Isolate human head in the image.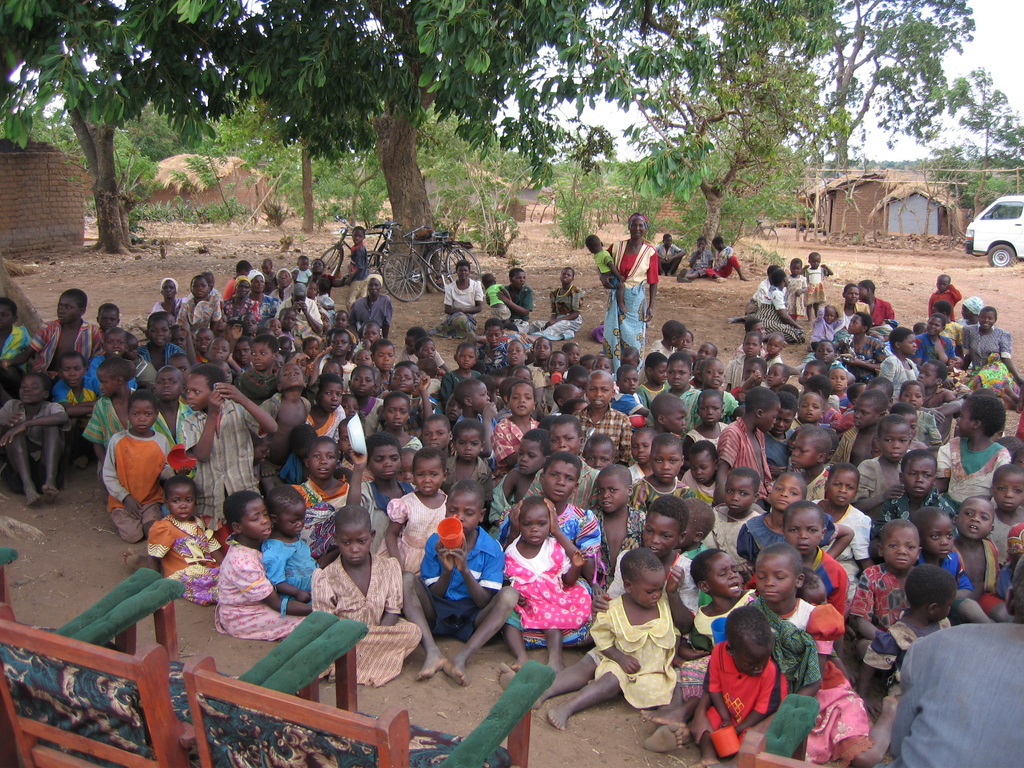
Isolated region: region(154, 365, 183, 409).
